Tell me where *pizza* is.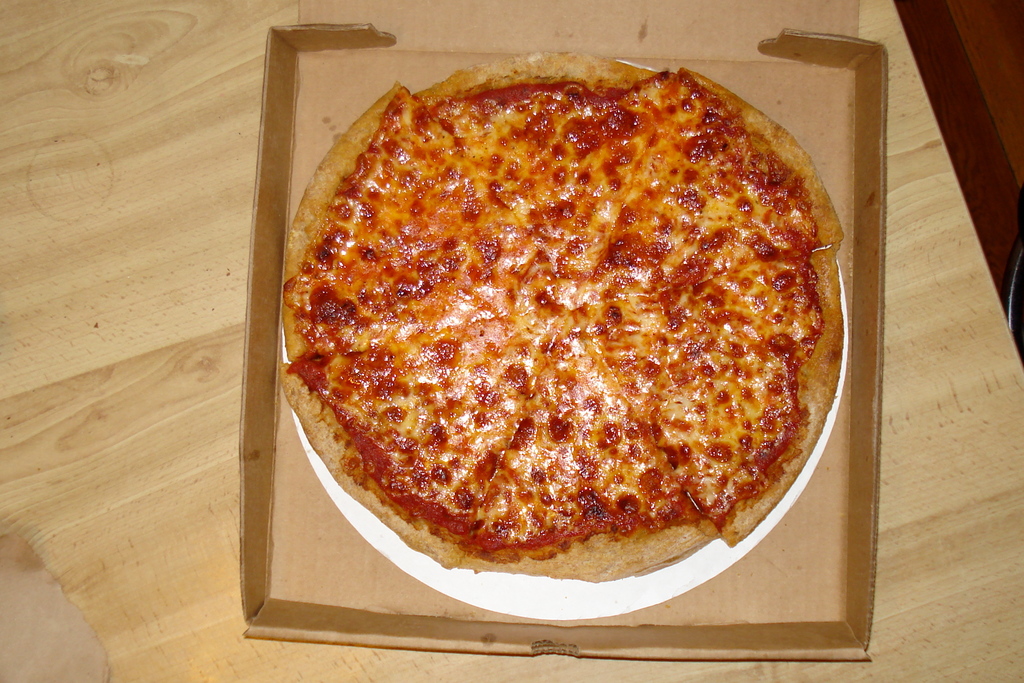
*pizza* is at 289,54,868,596.
